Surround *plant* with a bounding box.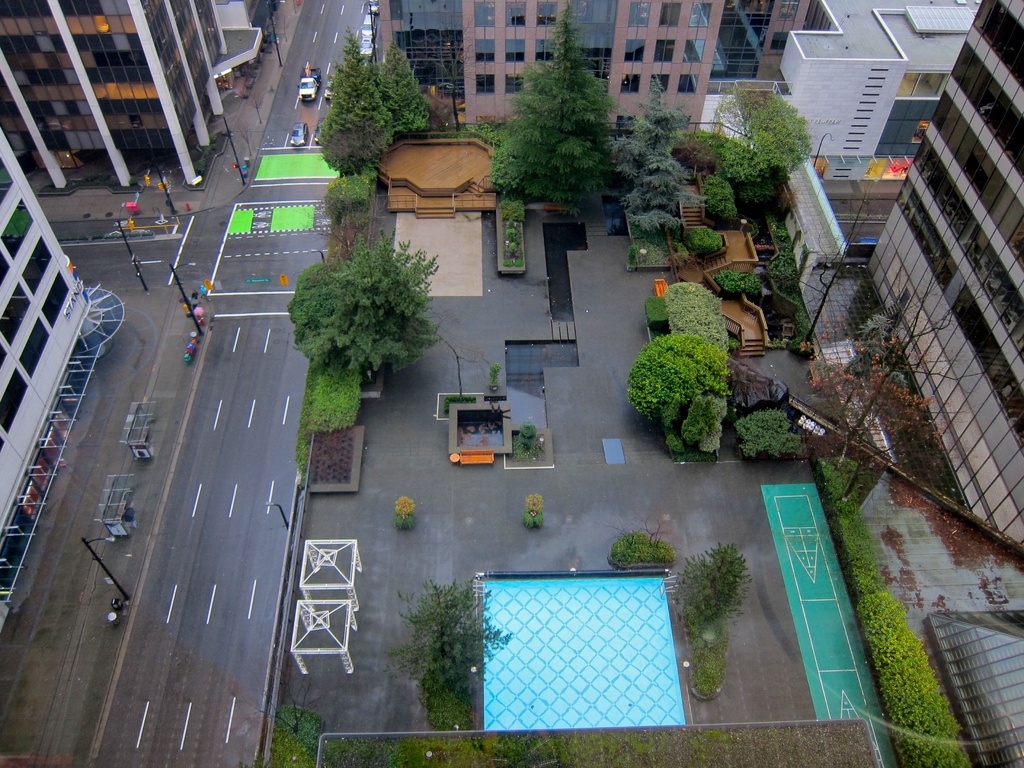
Rect(396, 497, 417, 534).
